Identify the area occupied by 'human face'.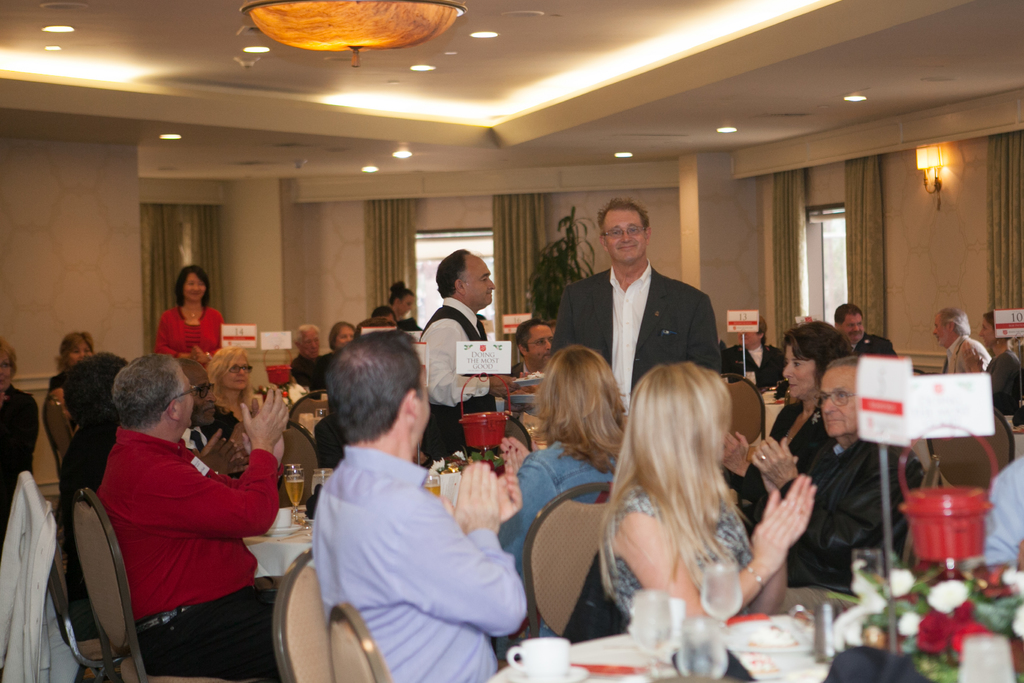
Area: [x1=935, y1=318, x2=946, y2=347].
